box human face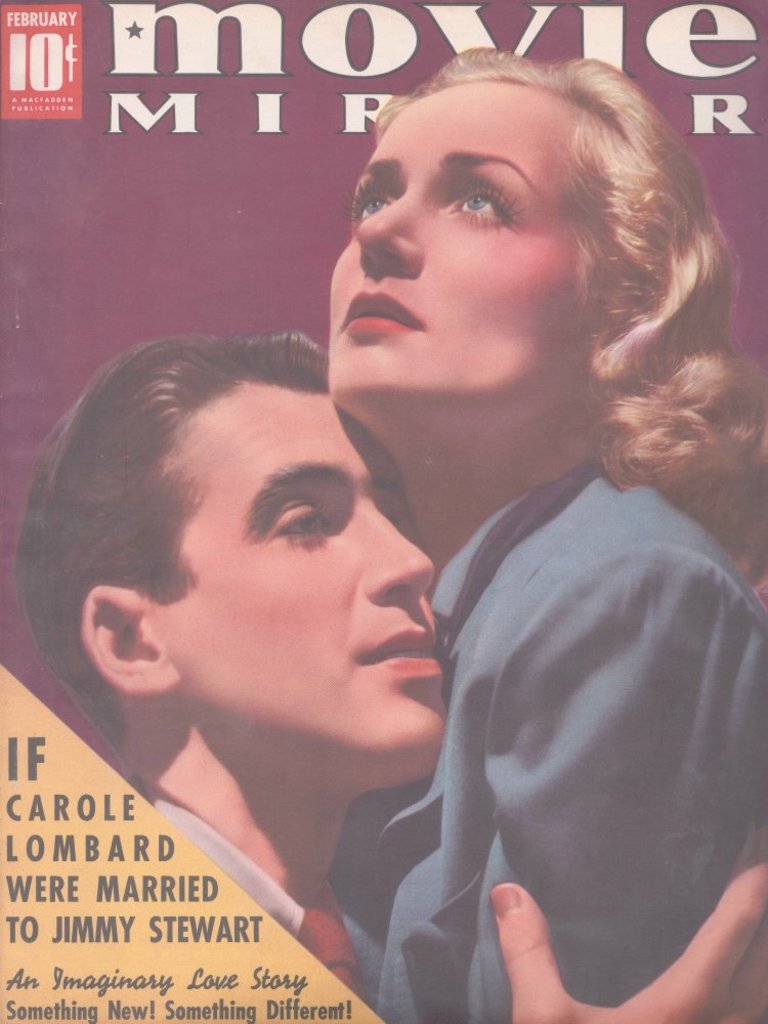
[left=331, top=75, right=594, bottom=412]
